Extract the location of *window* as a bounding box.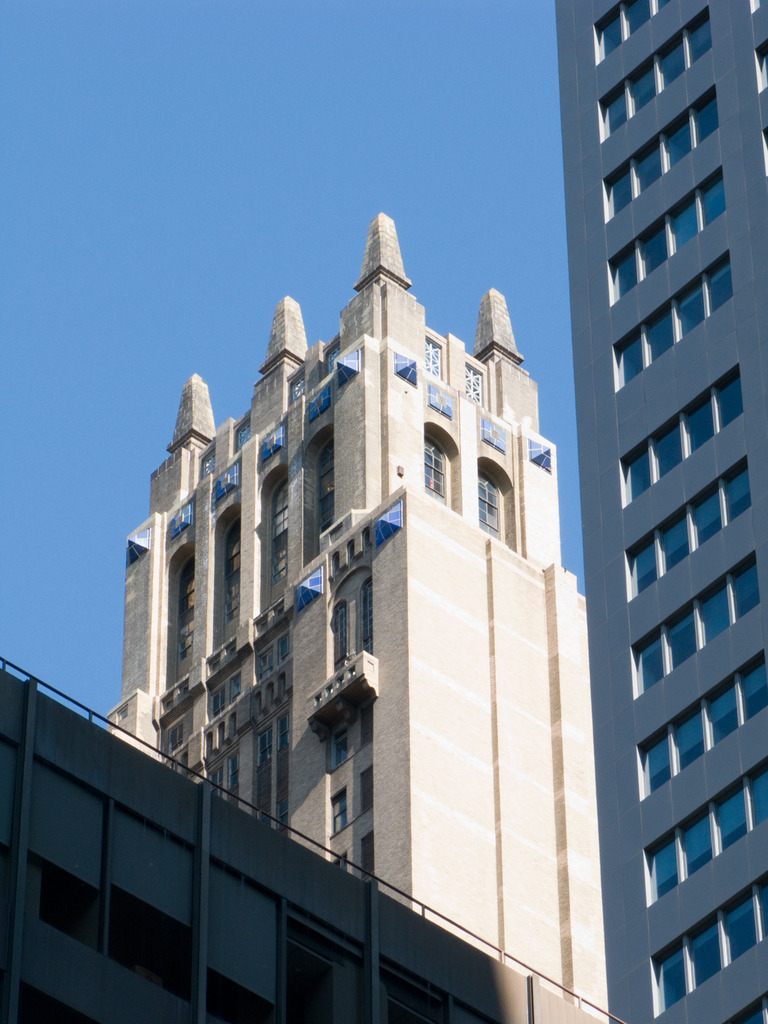
x1=333 y1=728 x2=347 y2=765.
